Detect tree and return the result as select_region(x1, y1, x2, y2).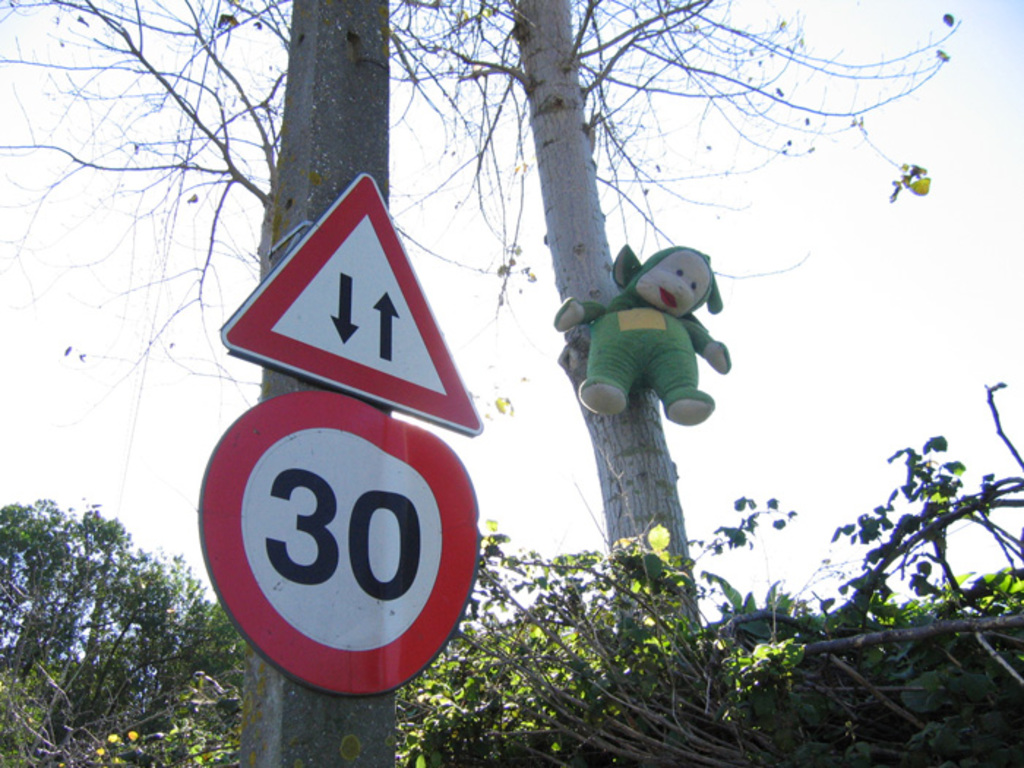
select_region(0, 0, 958, 644).
